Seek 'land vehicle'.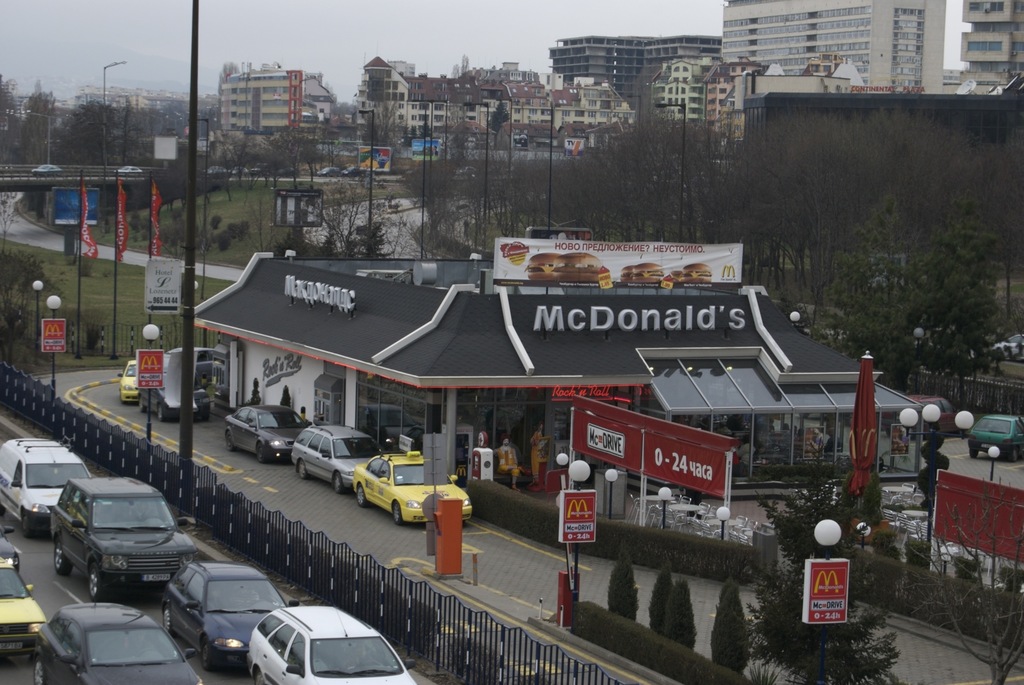
[left=0, top=526, right=22, bottom=570].
